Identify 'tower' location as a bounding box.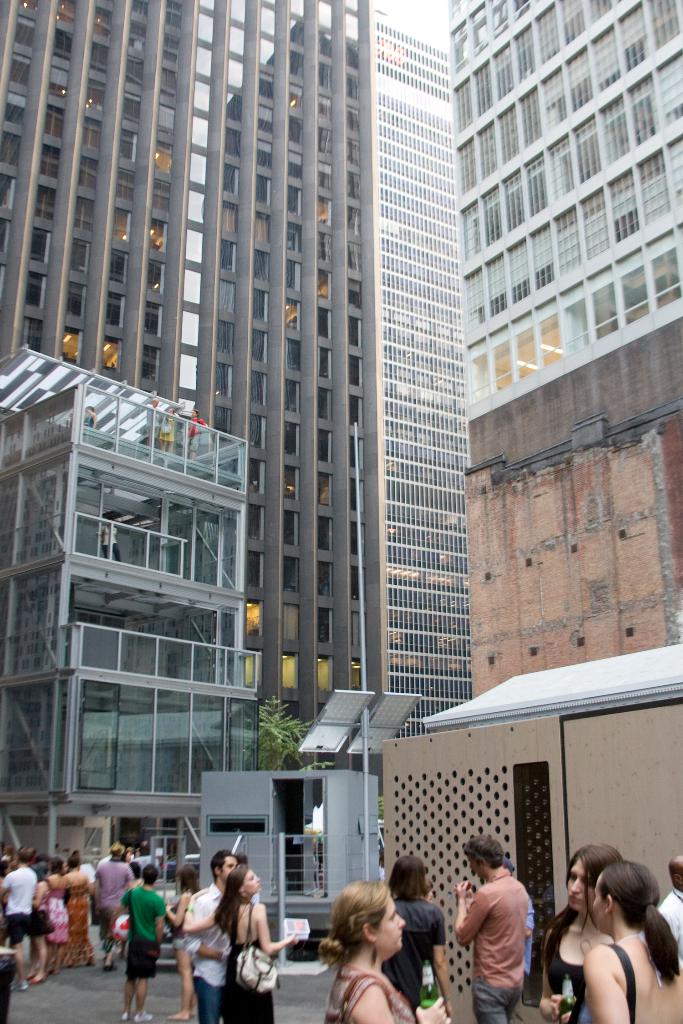
rect(374, 0, 469, 780).
